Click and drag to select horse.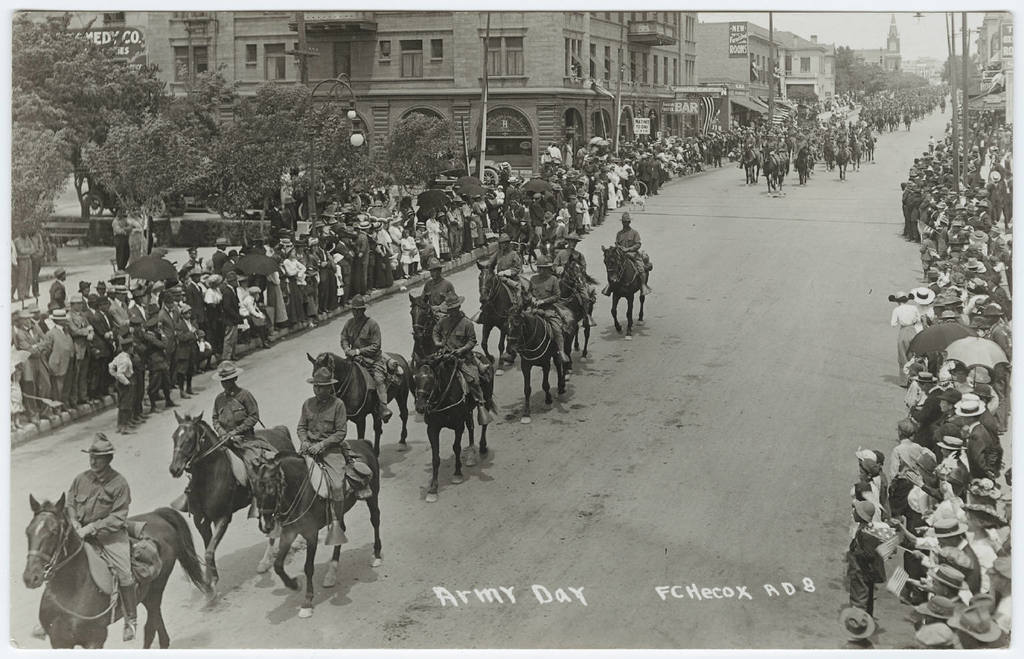
Selection: box=[556, 257, 597, 362].
